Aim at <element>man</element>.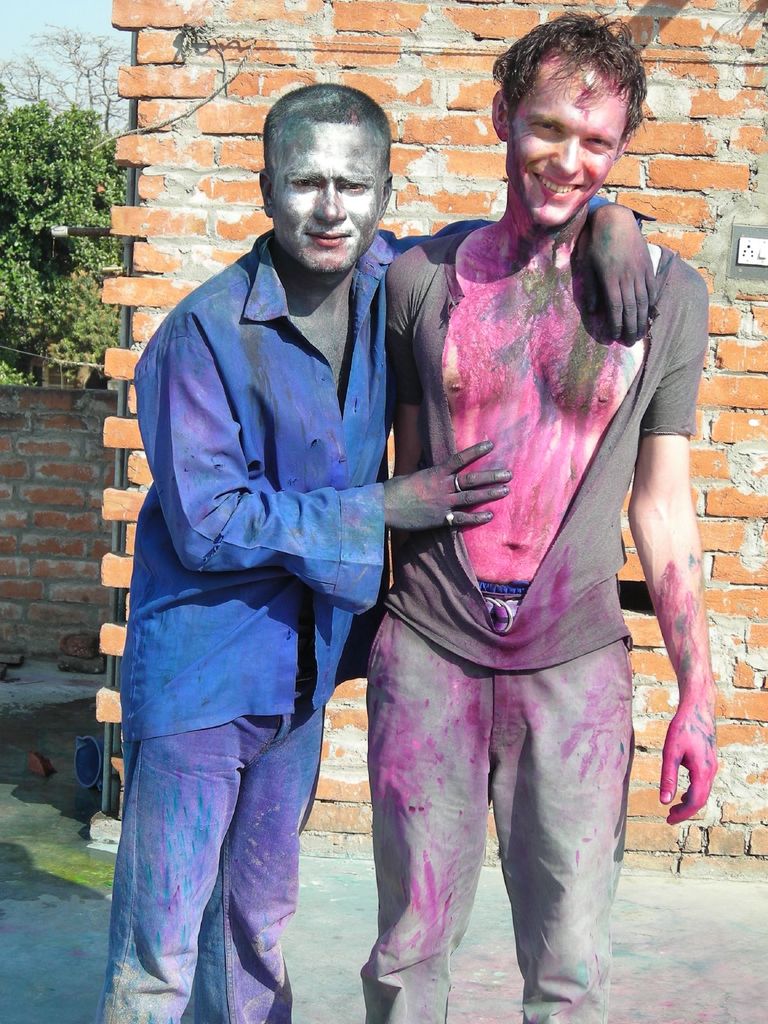
Aimed at region(104, 77, 668, 1023).
